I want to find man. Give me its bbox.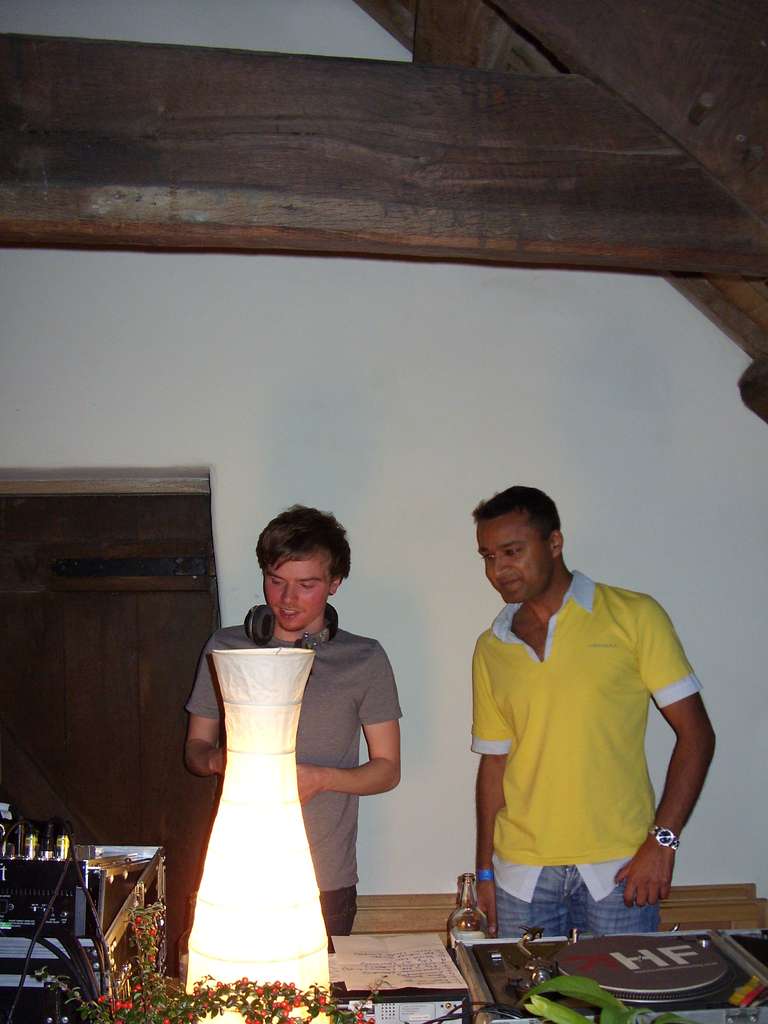
{"x1": 188, "y1": 502, "x2": 407, "y2": 942}.
